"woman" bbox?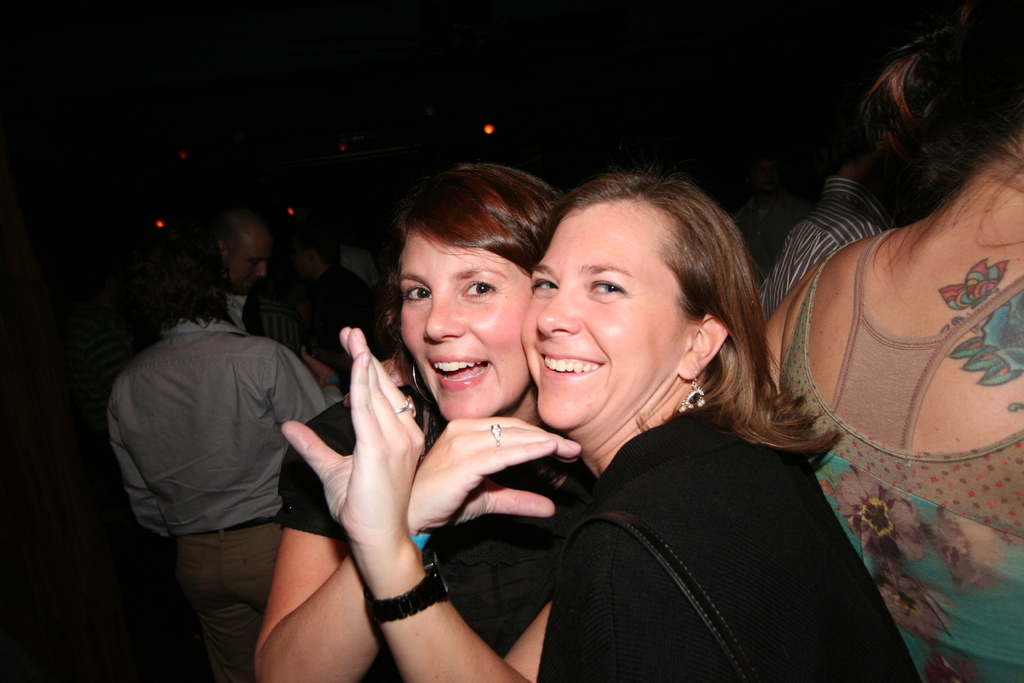
bbox(458, 165, 885, 680)
